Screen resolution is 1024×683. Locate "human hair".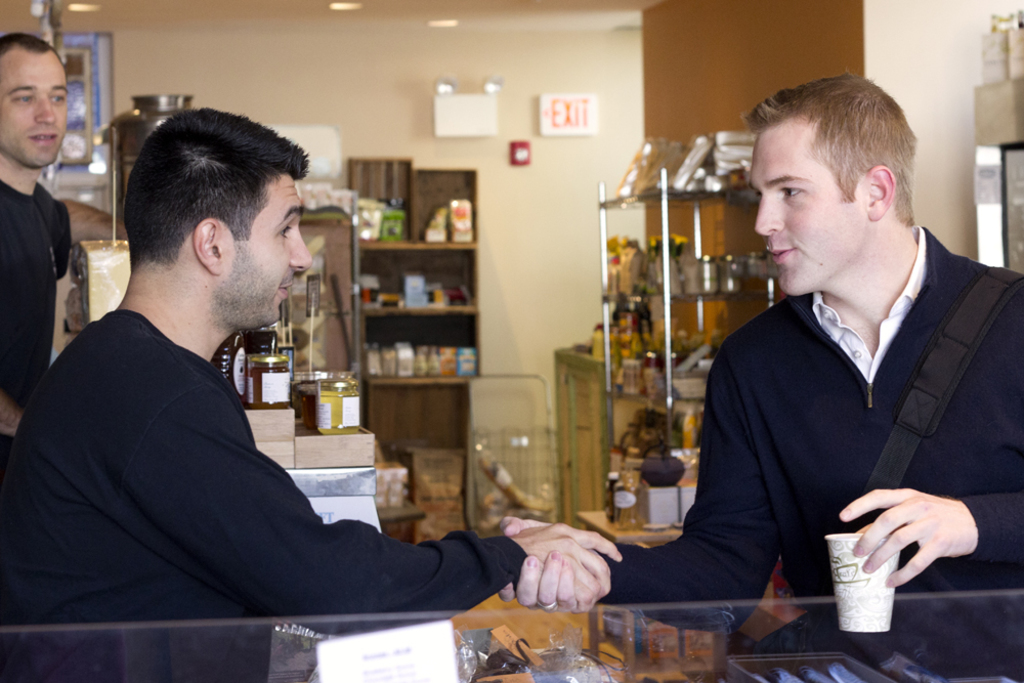
region(739, 67, 921, 227).
